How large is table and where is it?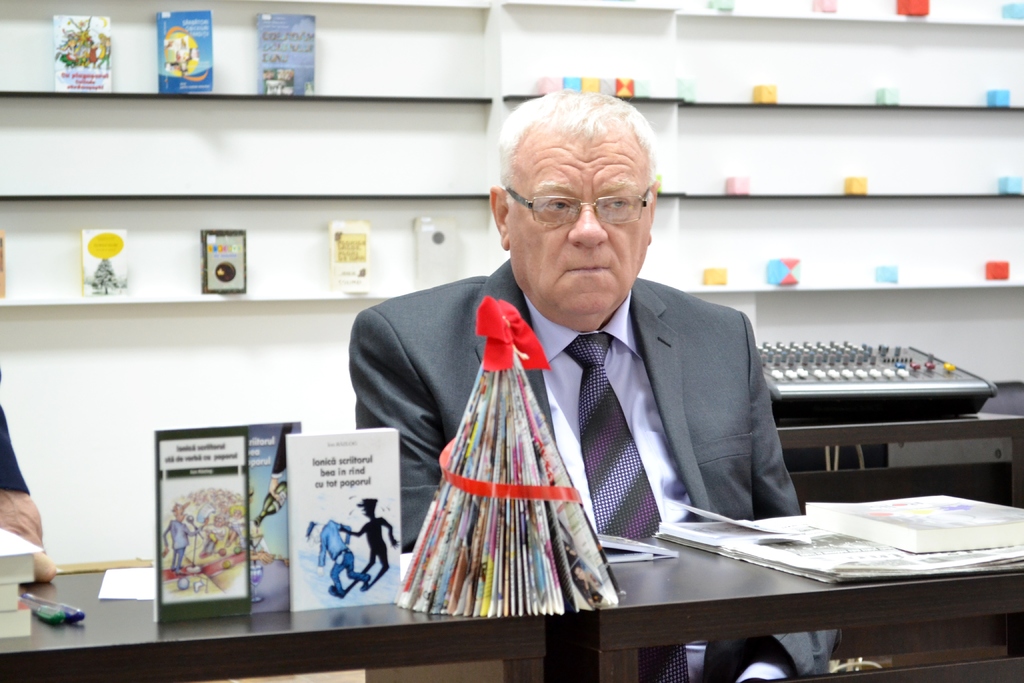
Bounding box: BBox(566, 537, 1023, 682).
